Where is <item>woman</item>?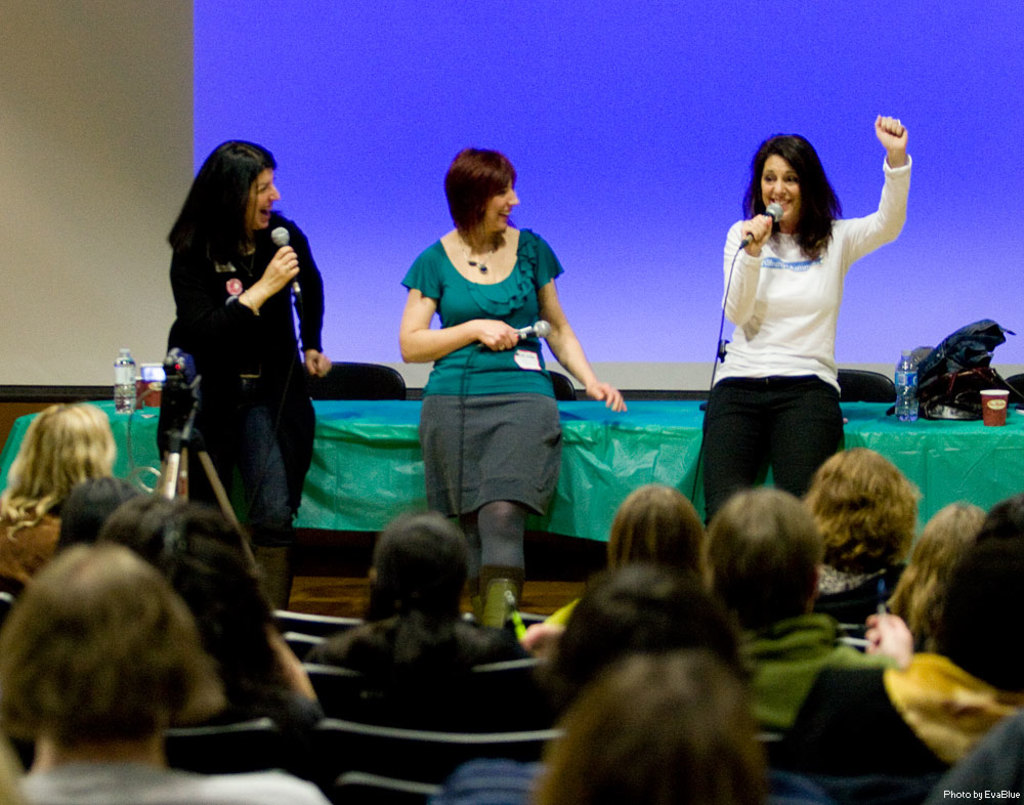
bbox(690, 121, 905, 504).
